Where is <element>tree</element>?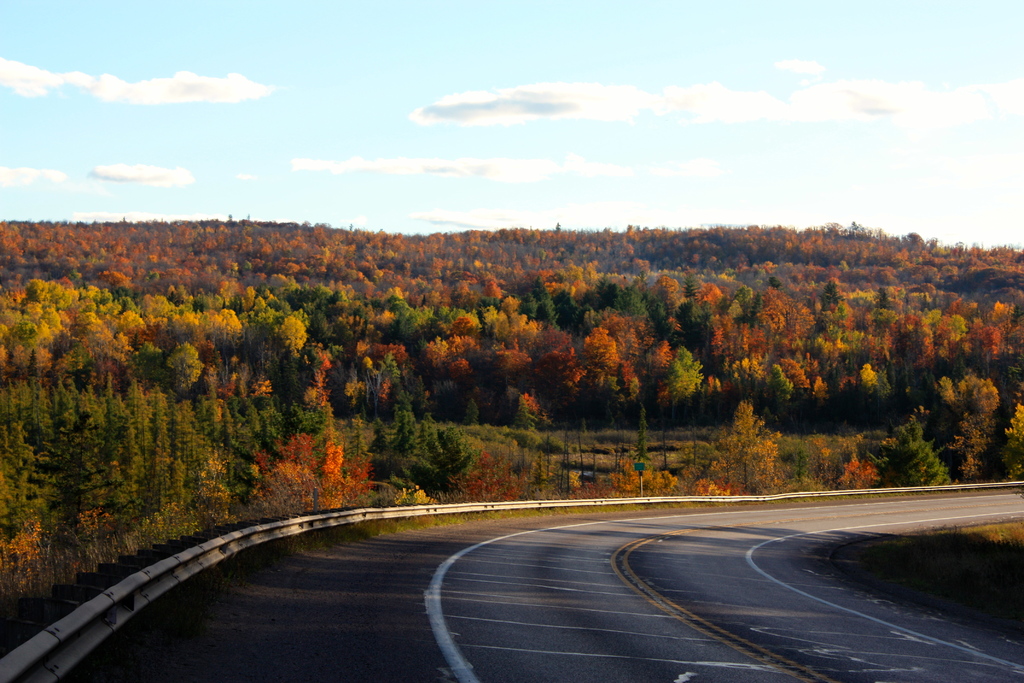
(left=833, top=462, right=877, bottom=488).
